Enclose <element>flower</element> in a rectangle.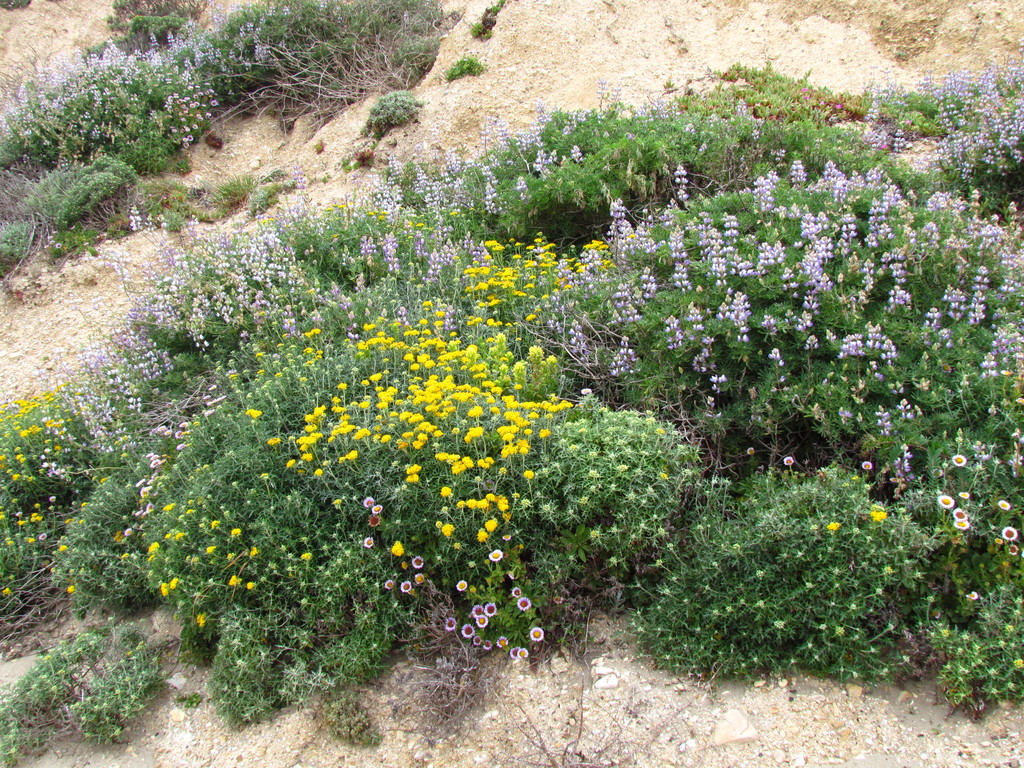
212 516 217 528.
